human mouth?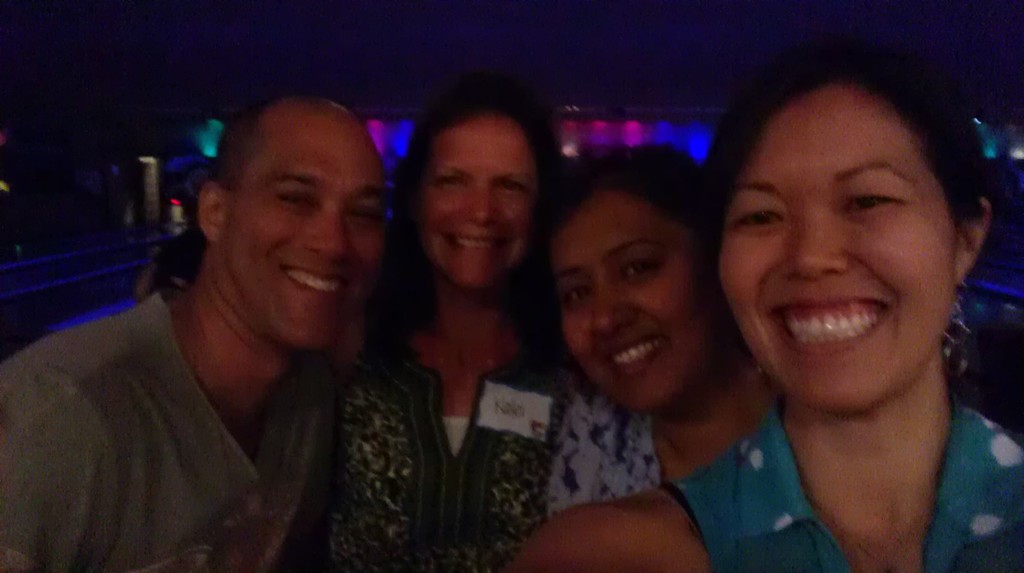
rect(607, 334, 667, 374)
